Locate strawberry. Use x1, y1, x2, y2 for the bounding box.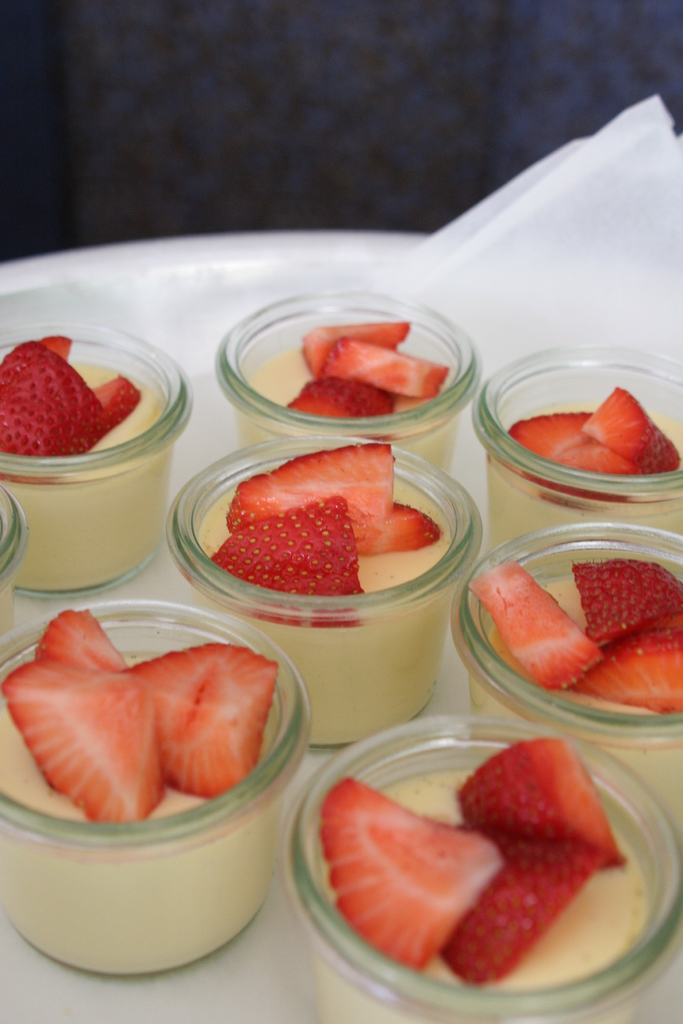
47, 330, 76, 363.
